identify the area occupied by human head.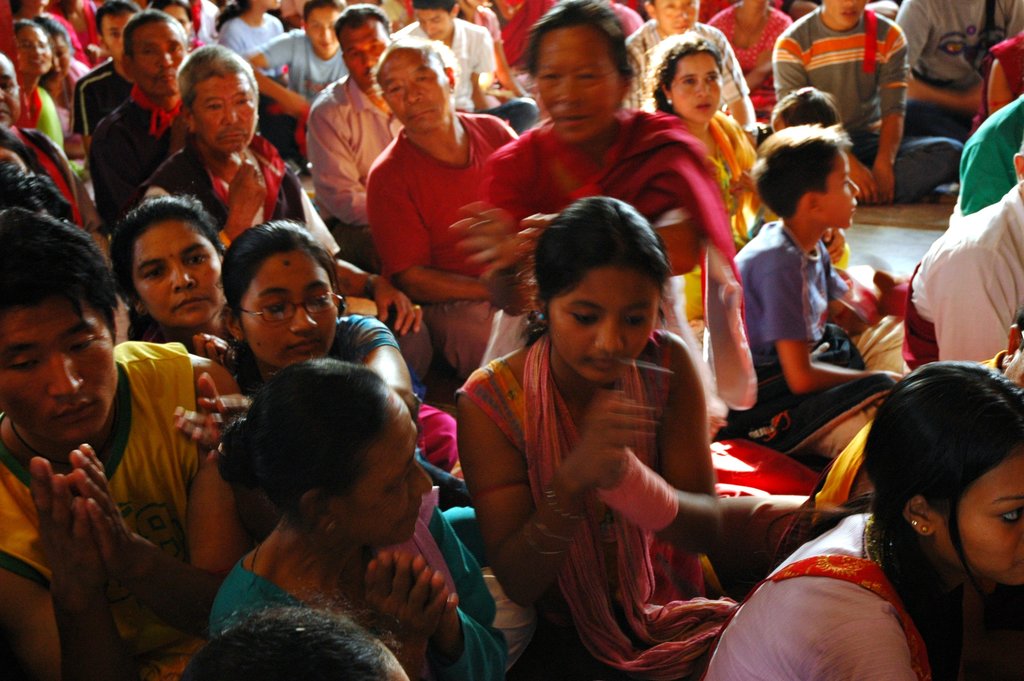
Area: [178, 43, 262, 155].
